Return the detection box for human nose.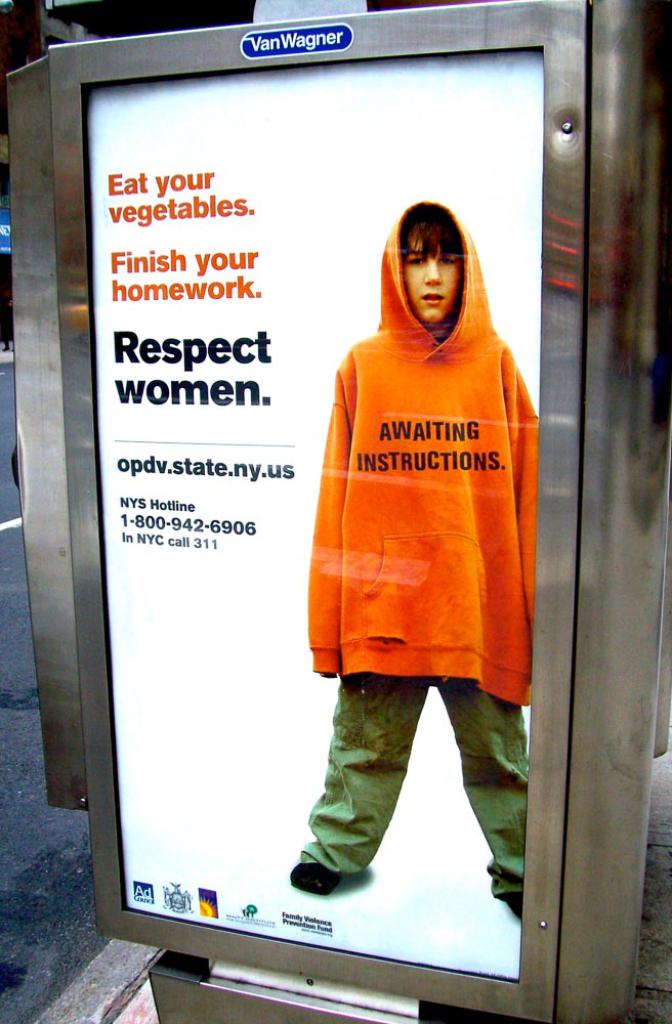
(424,261,440,287).
